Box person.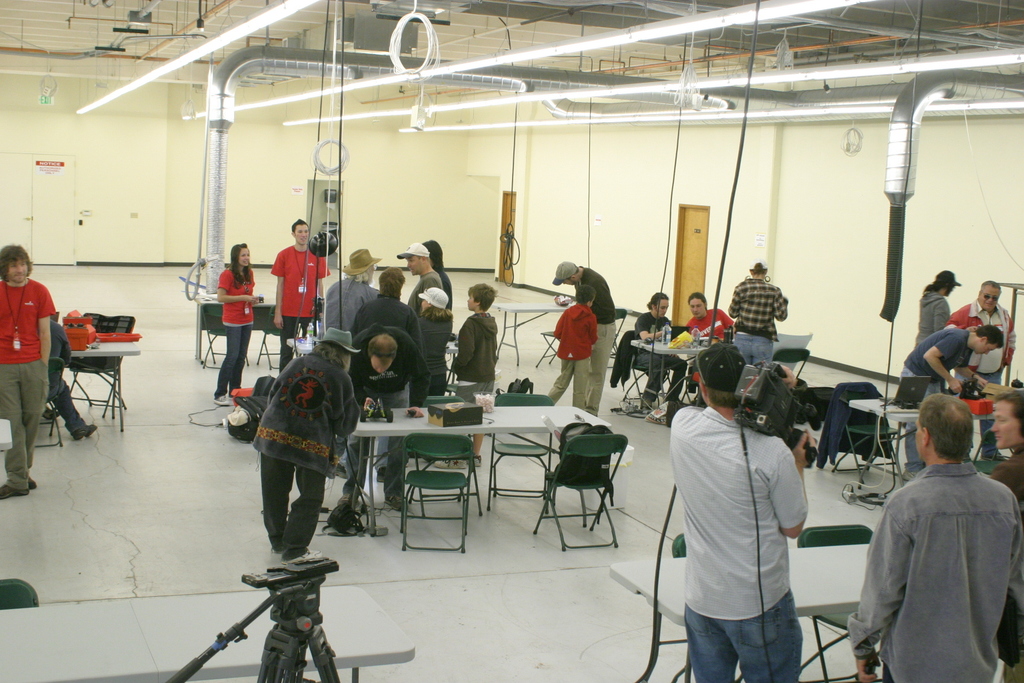
left=671, top=341, right=820, bottom=682.
